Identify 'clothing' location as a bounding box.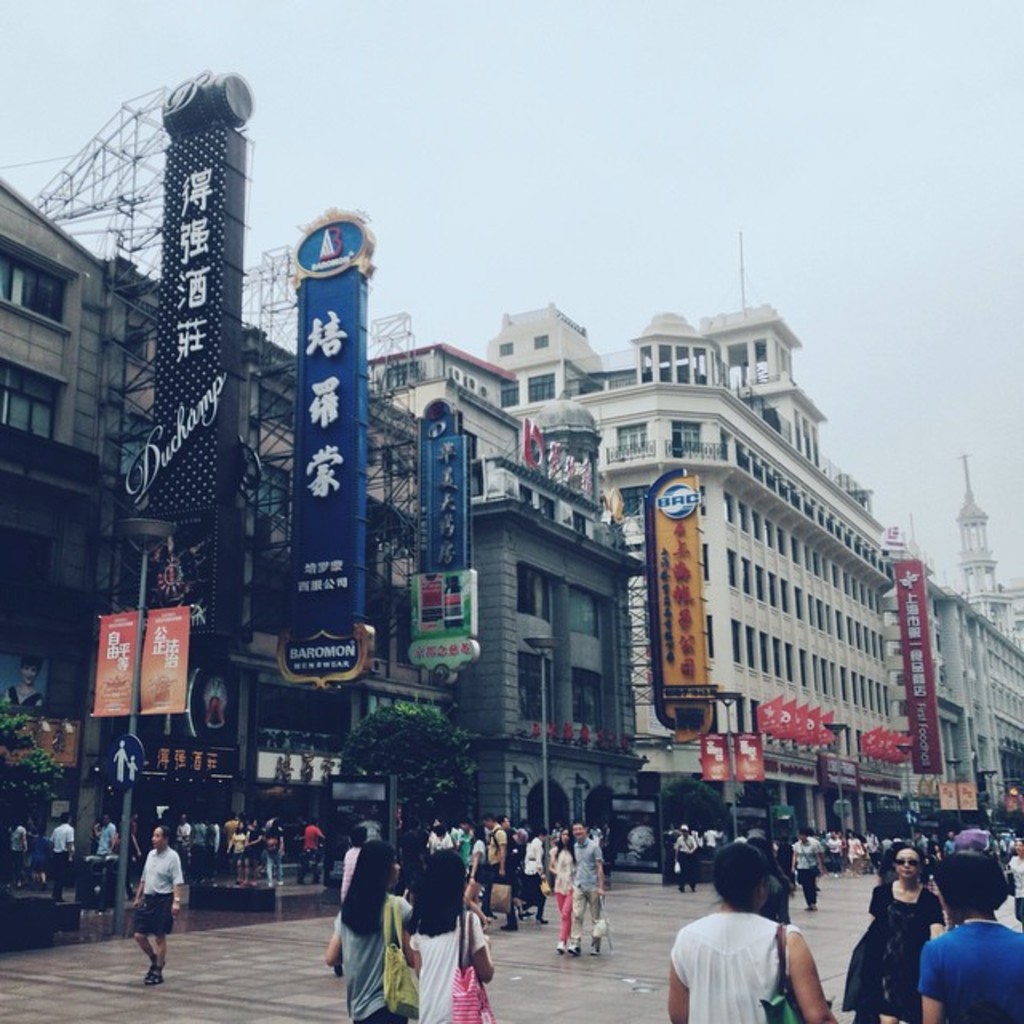
8 821 27 878.
